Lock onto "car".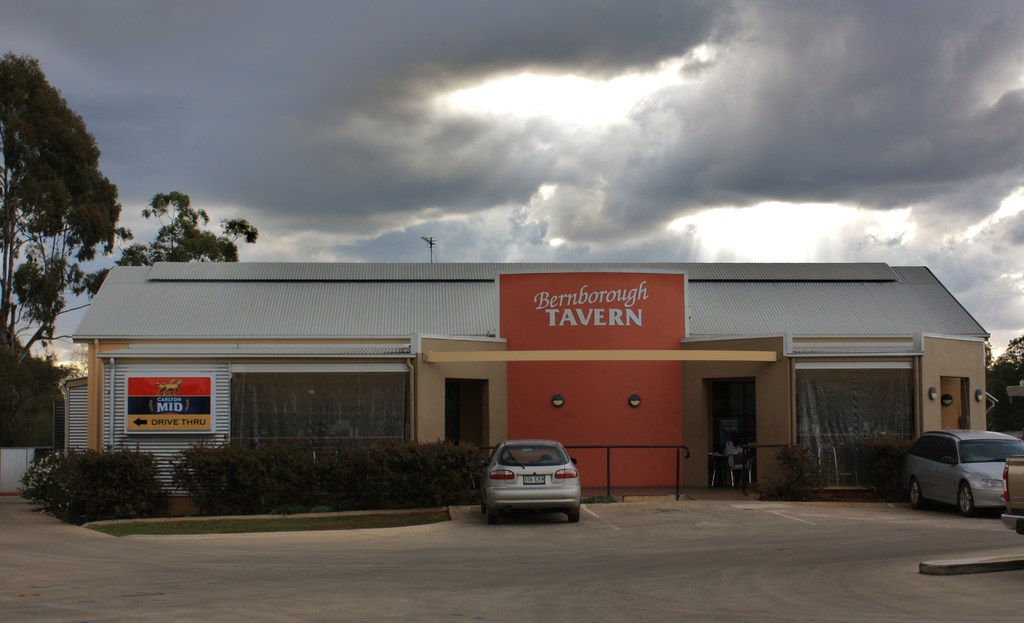
Locked: BBox(893, 429, 1023, 519).
